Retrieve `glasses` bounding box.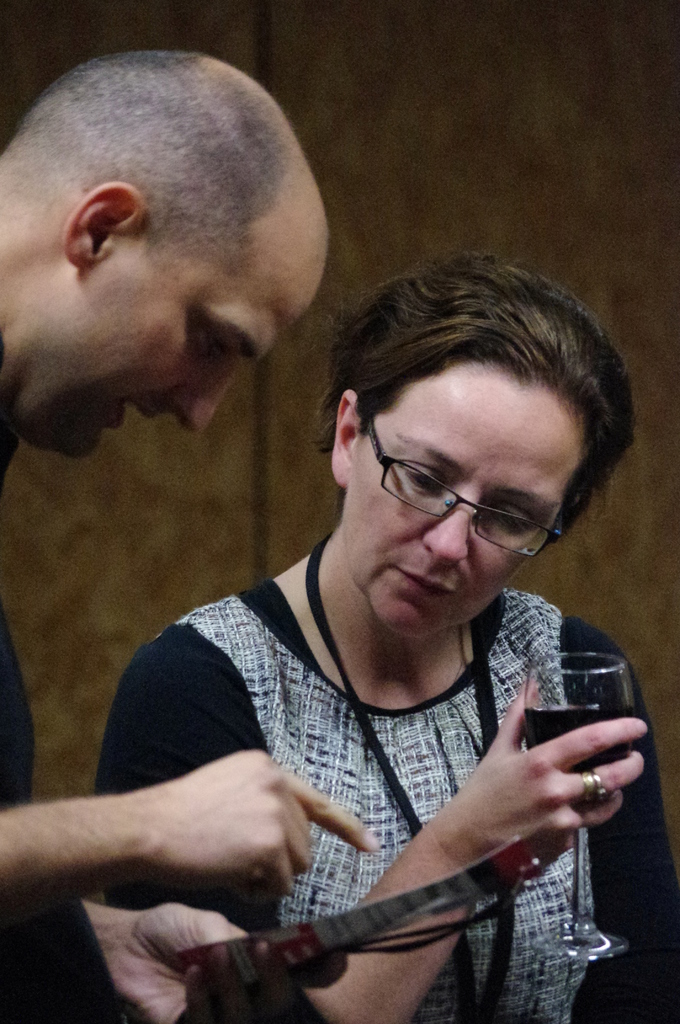
Bounding box: [361, 412, 569, 563].
